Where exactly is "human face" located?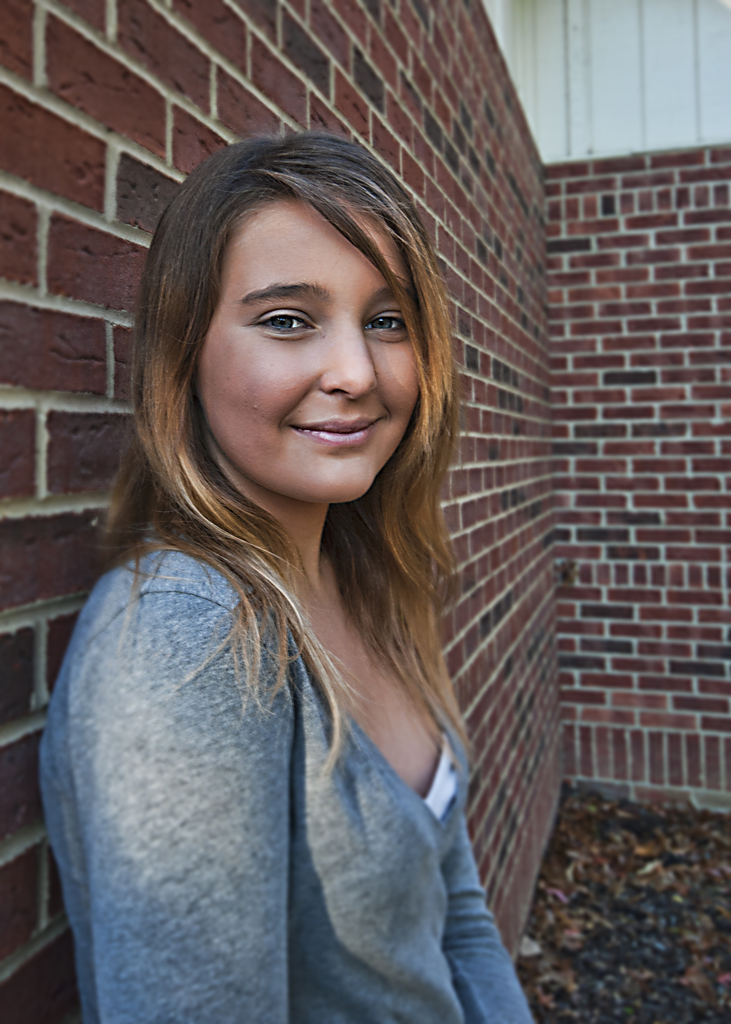
Its bounding box is bbox=(194, 199, 420, 500).
